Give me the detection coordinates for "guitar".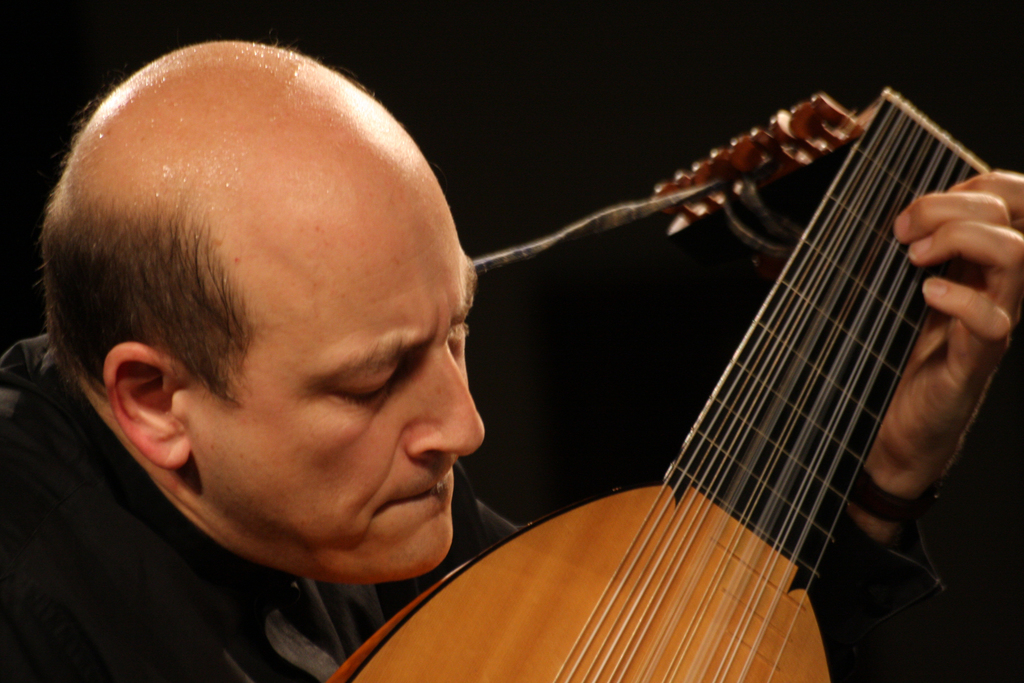
crop(348, 167, 992, 682).
